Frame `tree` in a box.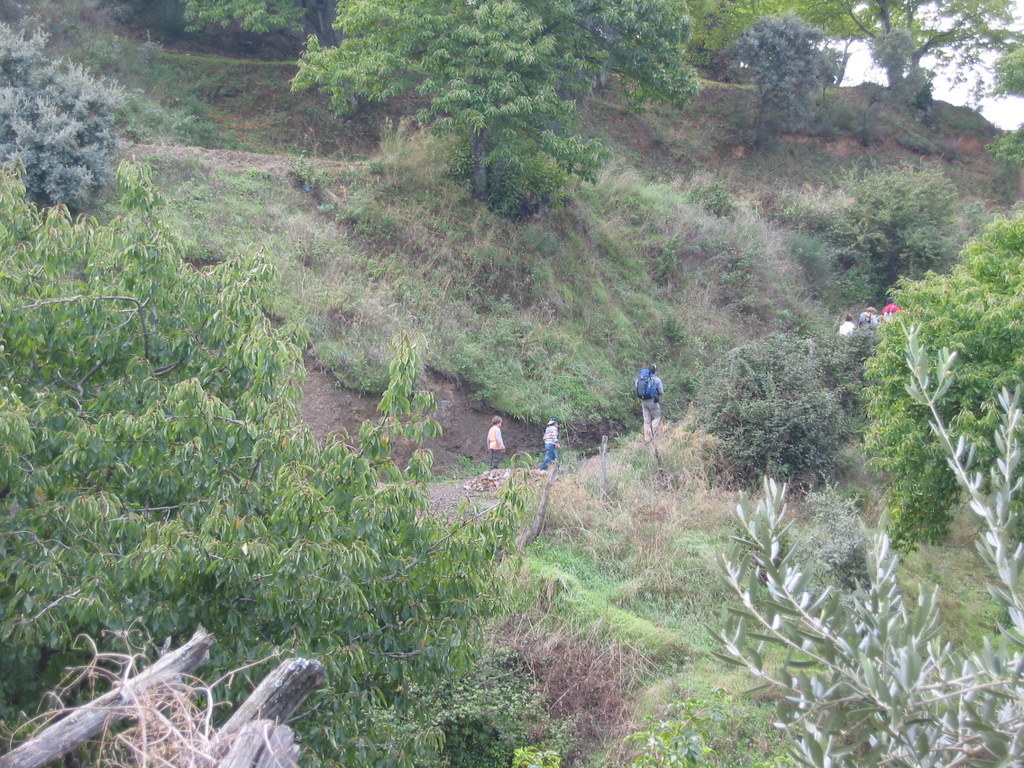
695:314:1023:767.
